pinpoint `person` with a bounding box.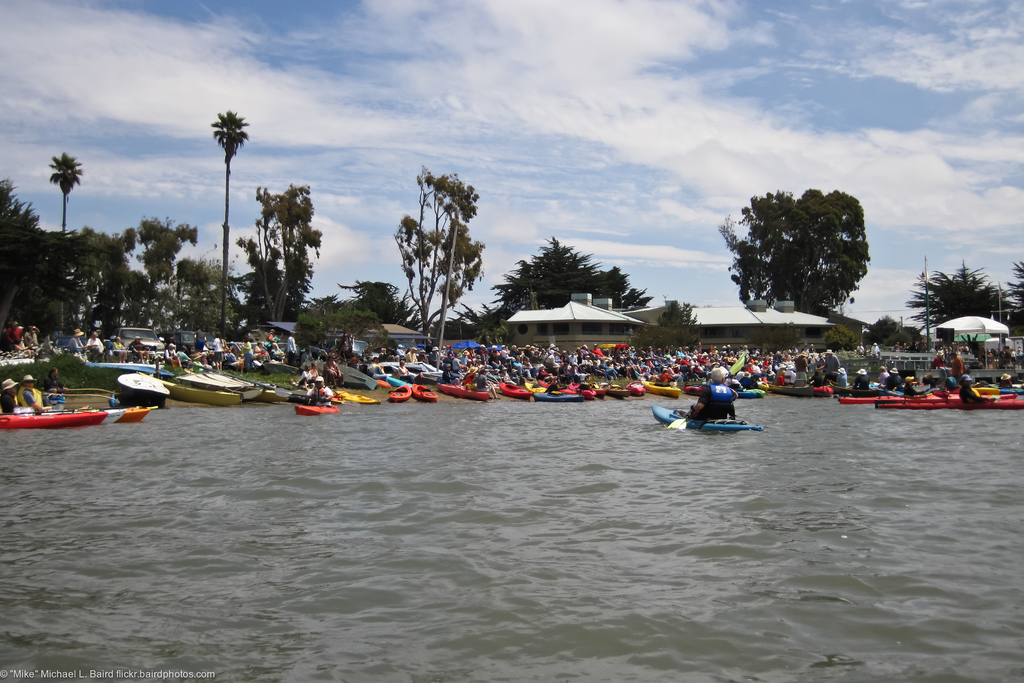
box(0, 377, 20, 413).
